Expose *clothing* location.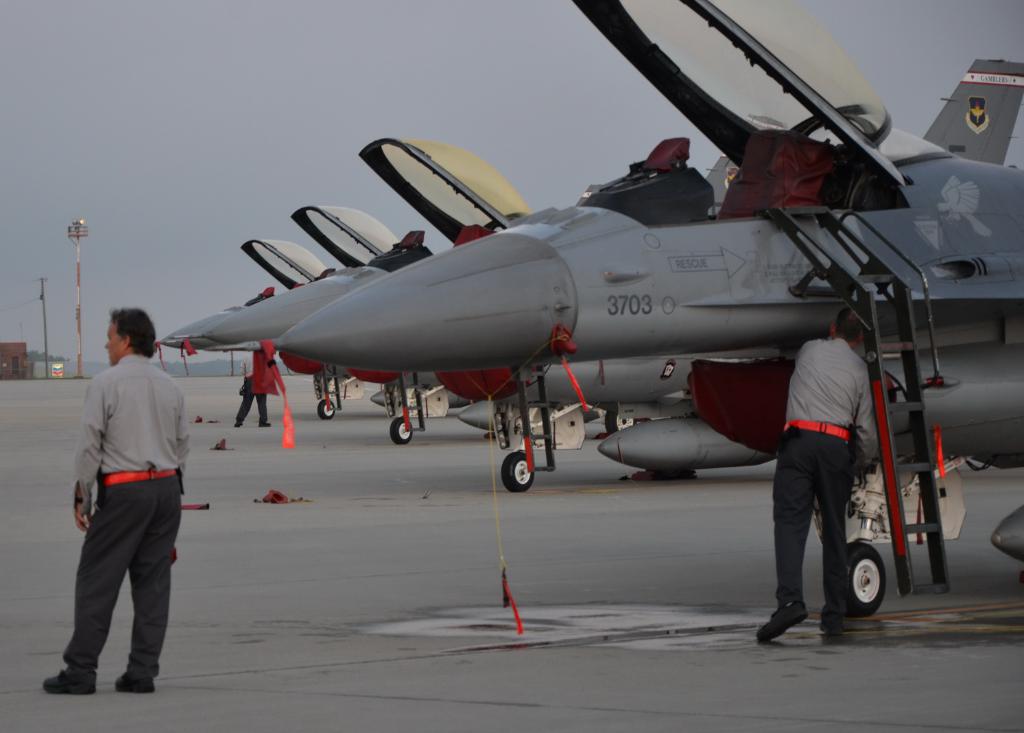
Exposed at bbox(234, 351, 272, 423).
